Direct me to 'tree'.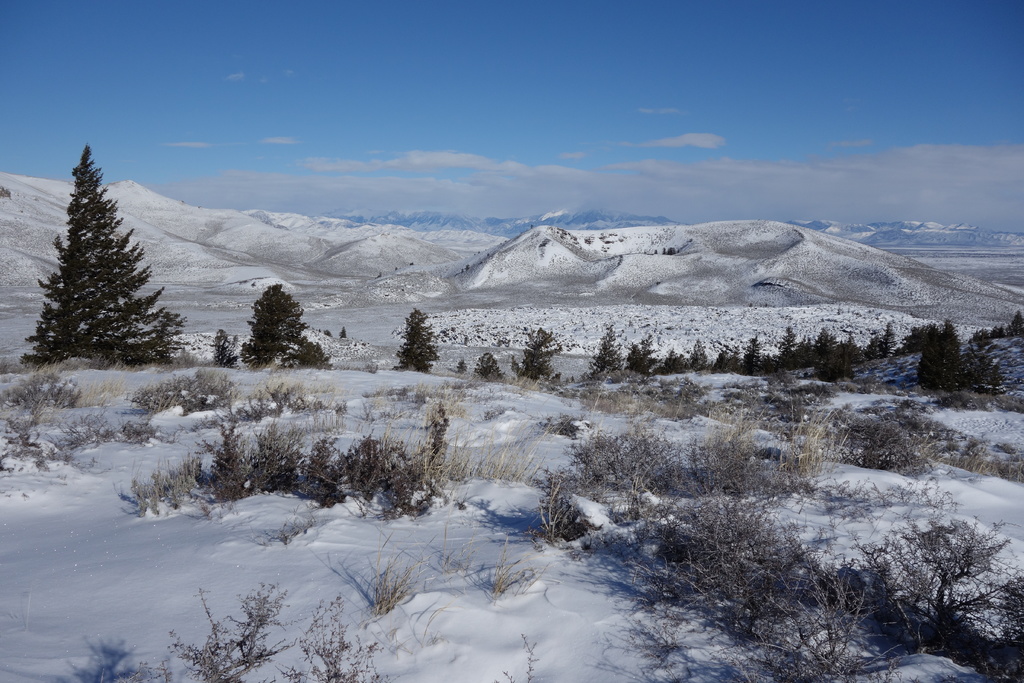
Direction: x1=510 y1=325 x2=568 y2=379.
